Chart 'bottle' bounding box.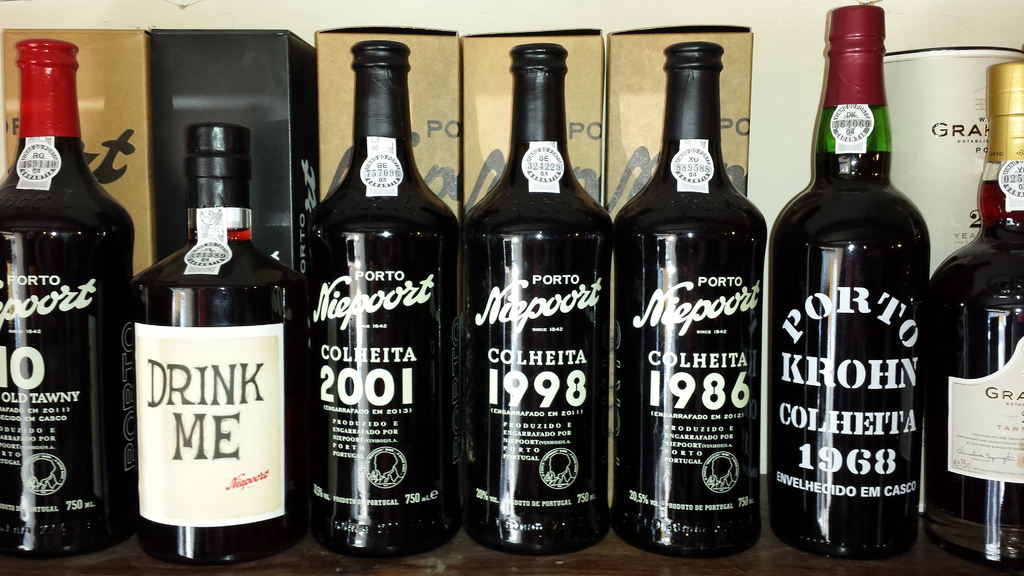
Charted: x1=129, y1=124, x2=308, y2=569.
